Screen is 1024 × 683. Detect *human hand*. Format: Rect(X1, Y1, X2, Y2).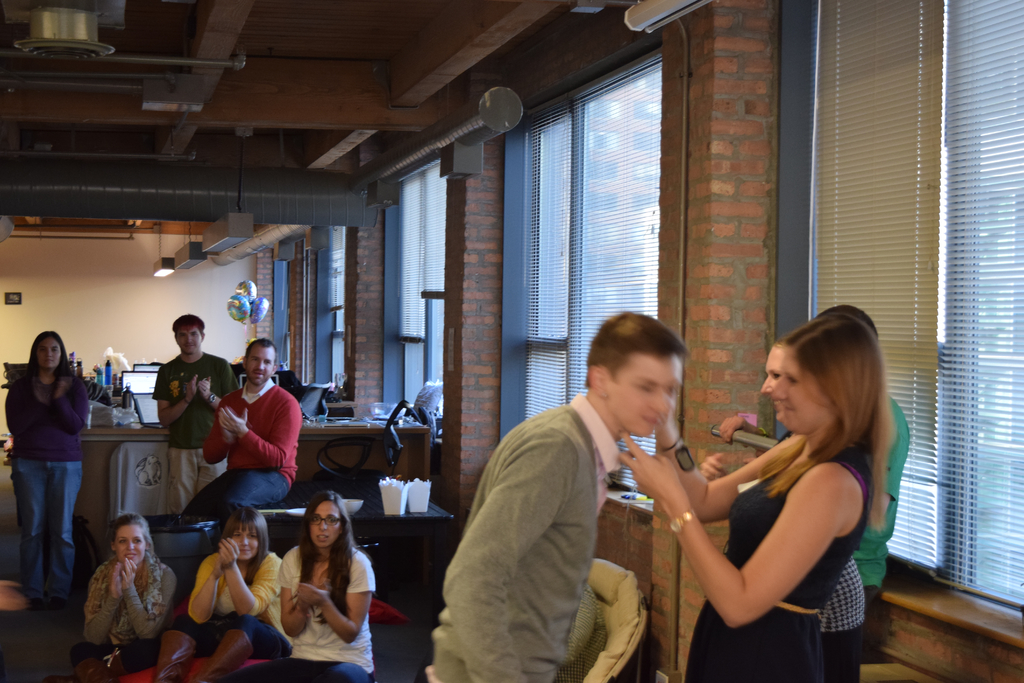
Rect(217, 537, 242, 568).
